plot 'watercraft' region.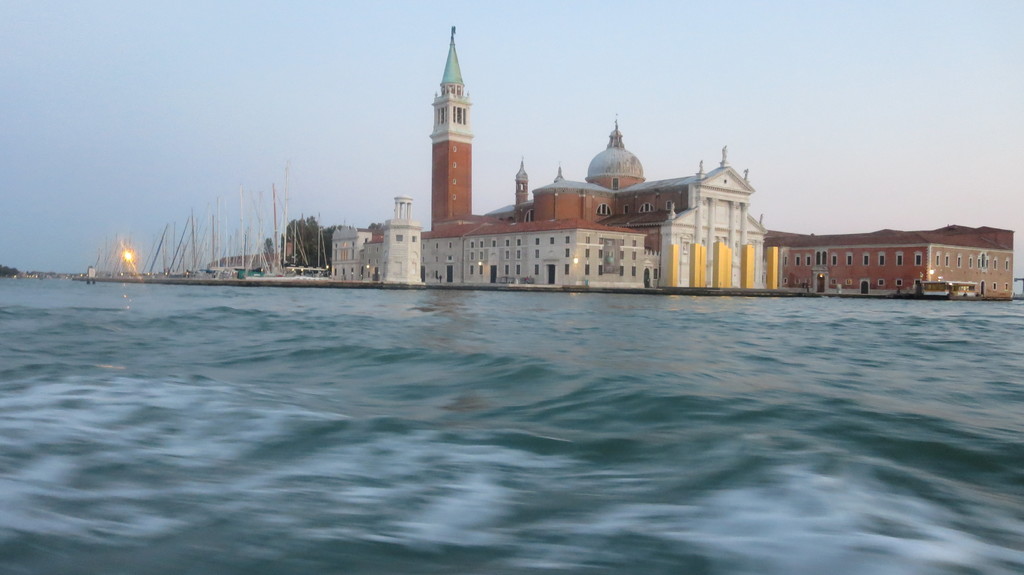
Plotted at bbox=(96, 235, 142, 288).
